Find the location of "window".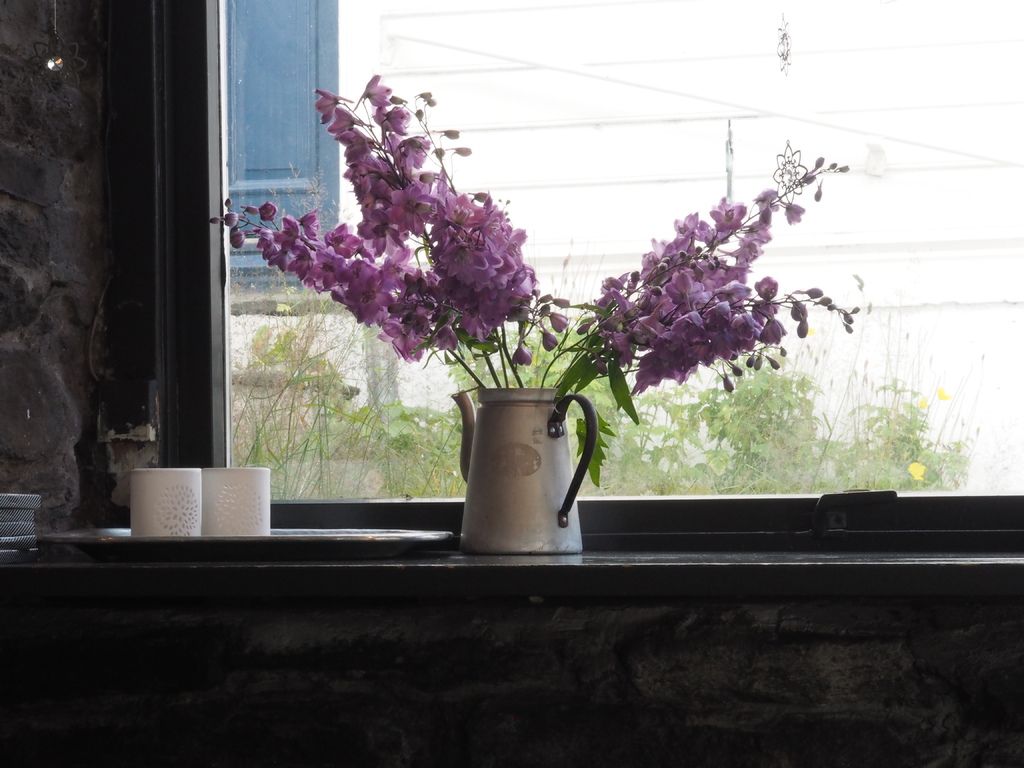
Location: {"left": 156, "top": 1, "right": 1023, "bottom": 550}.
